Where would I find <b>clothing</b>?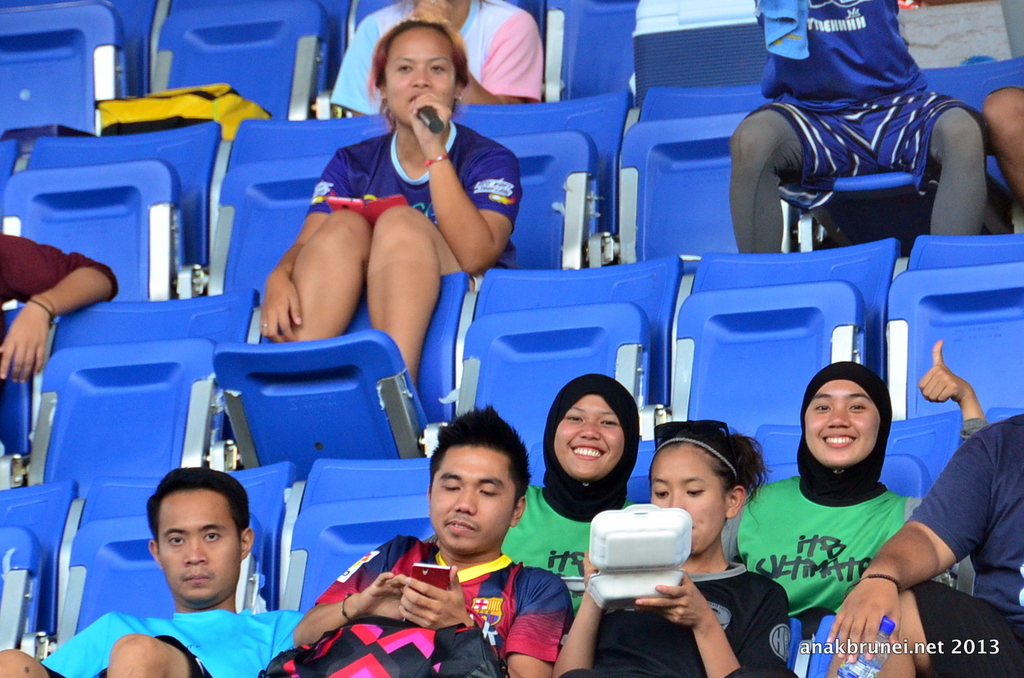
At 39, 607, 310, 677.
